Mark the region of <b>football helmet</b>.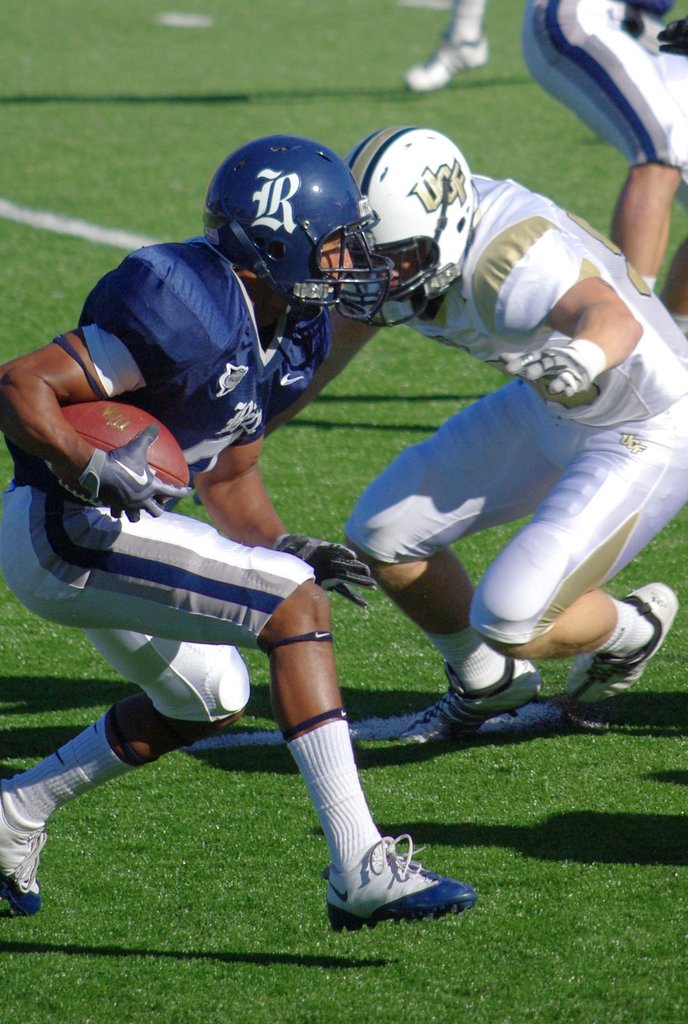
Region: rect(335, 127, 475, 326).
